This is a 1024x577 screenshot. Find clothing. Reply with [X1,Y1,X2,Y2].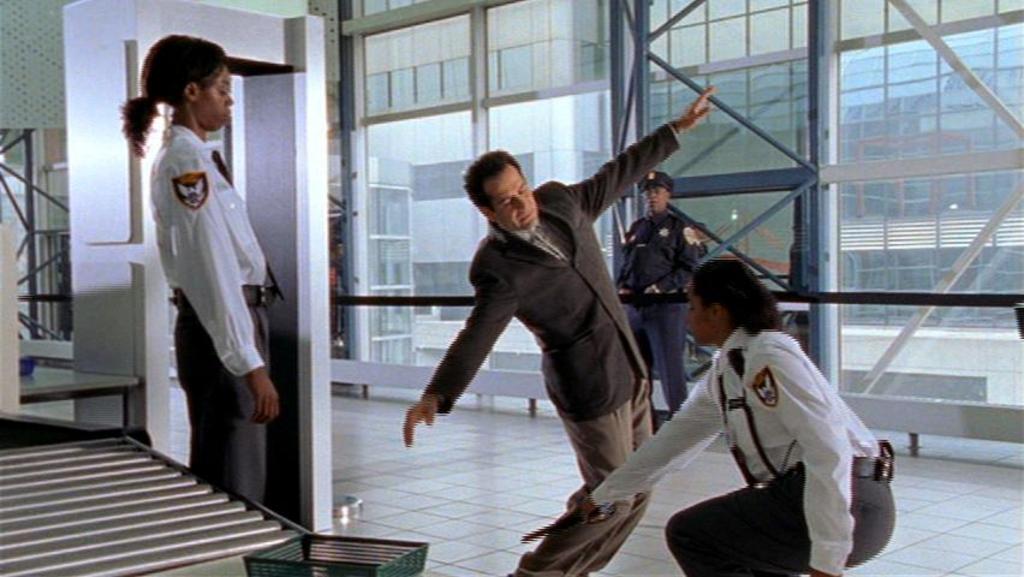
[615,202,704,415].
